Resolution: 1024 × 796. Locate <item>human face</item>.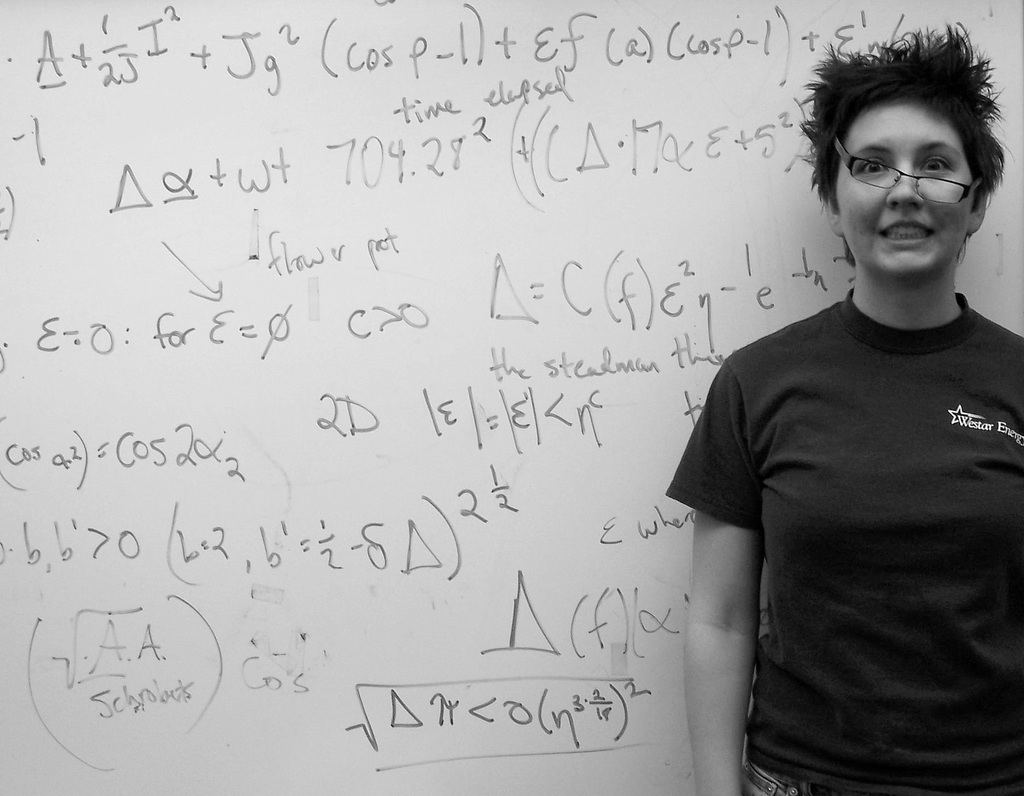
bbox=[836, 95, 977, 277].
